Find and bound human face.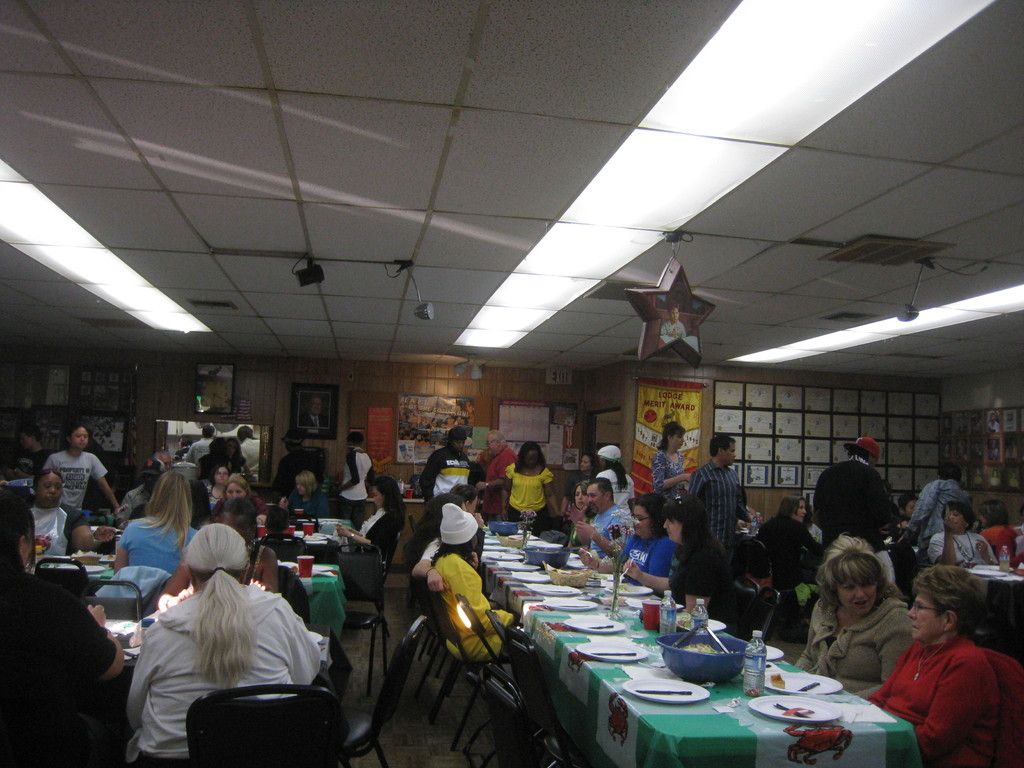
Bound: locate(461, 436, 471, 457).
